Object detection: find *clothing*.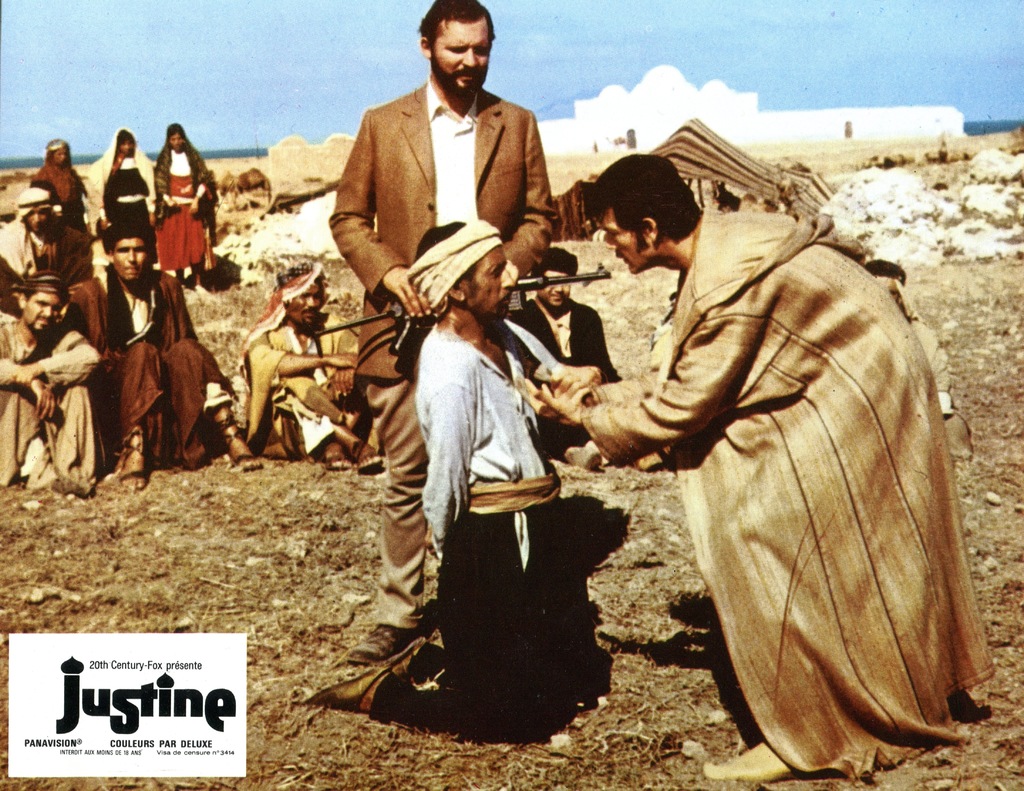
bbox=(912, 317, 966, 461).
